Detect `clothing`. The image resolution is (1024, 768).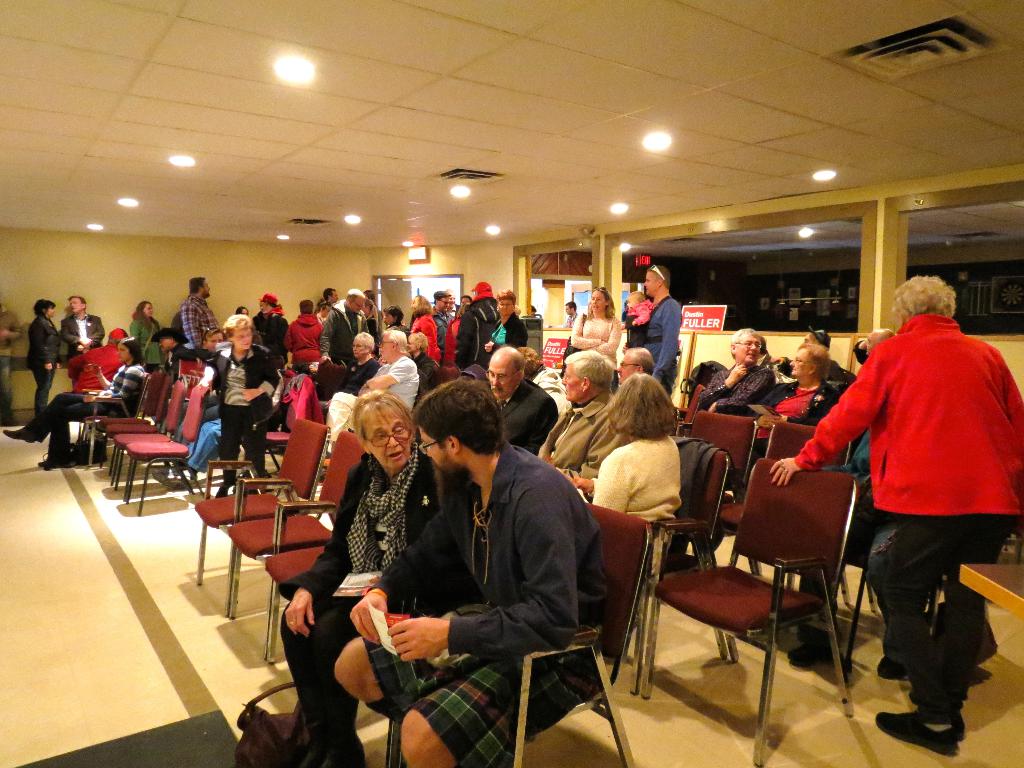
box=[157, 310, 241, 363].
